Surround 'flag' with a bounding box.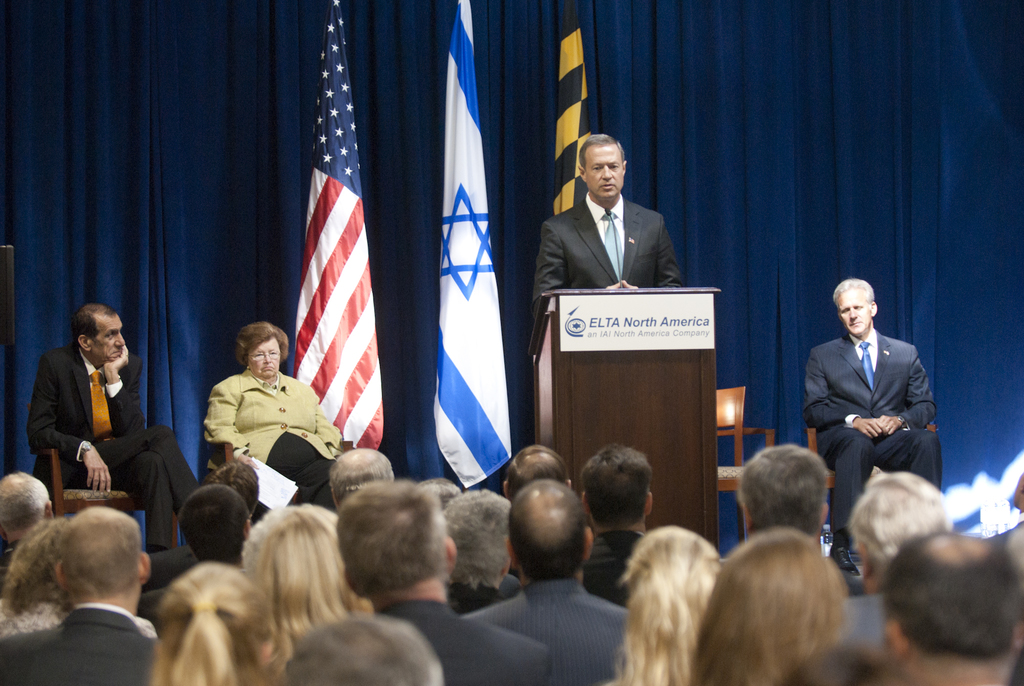
Rect(273, 25, 418, 495).
